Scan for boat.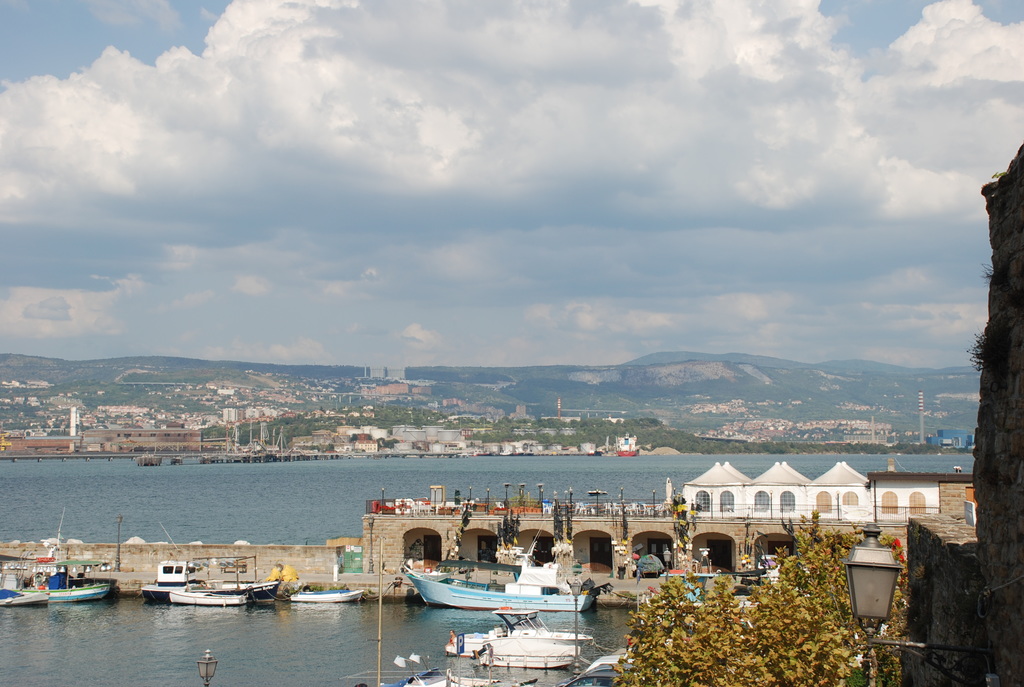
Scan result: rect(397, 493, 605, 615).
